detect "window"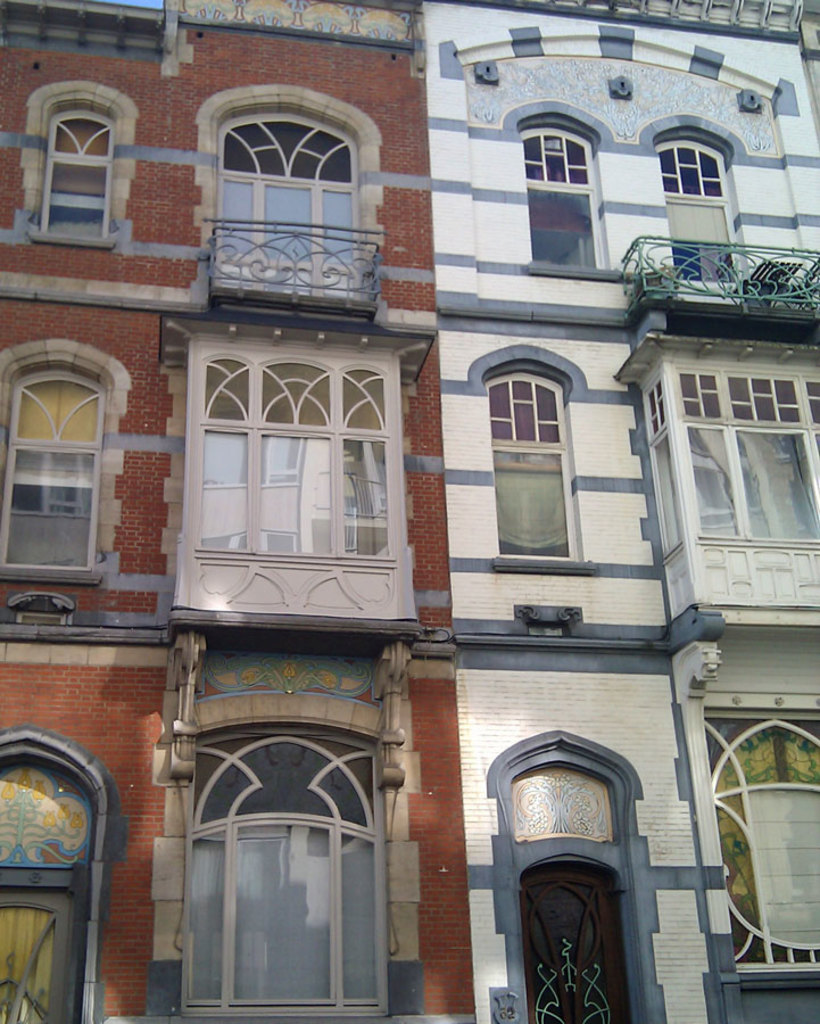
detection(662, 362, 819, 620)
